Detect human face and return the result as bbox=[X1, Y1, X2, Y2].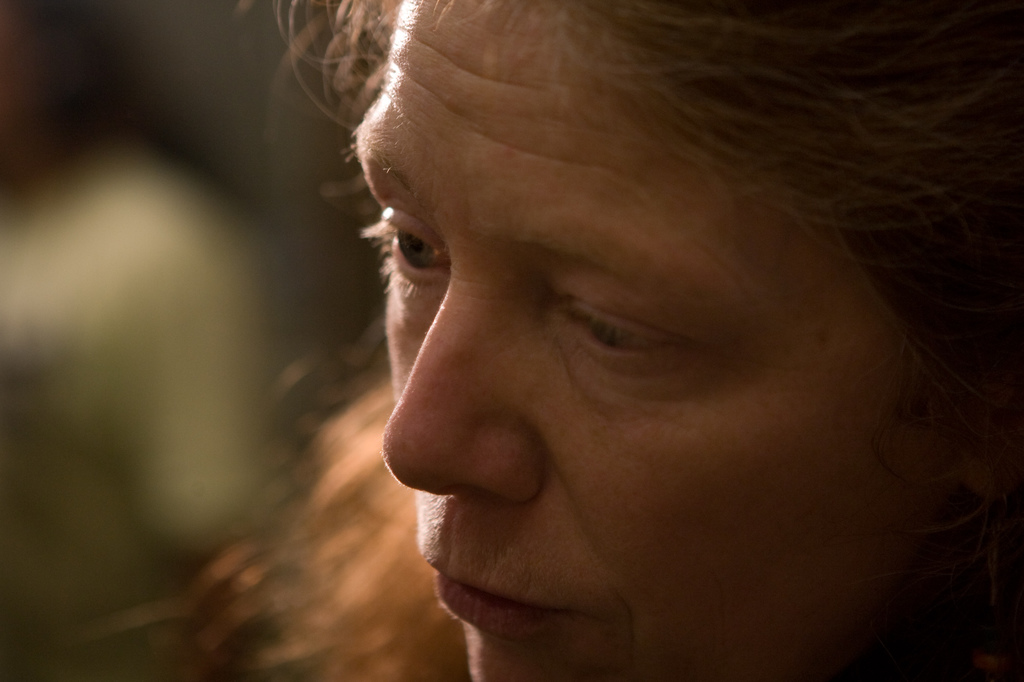
bbox=[374, 0, 981, 681].
